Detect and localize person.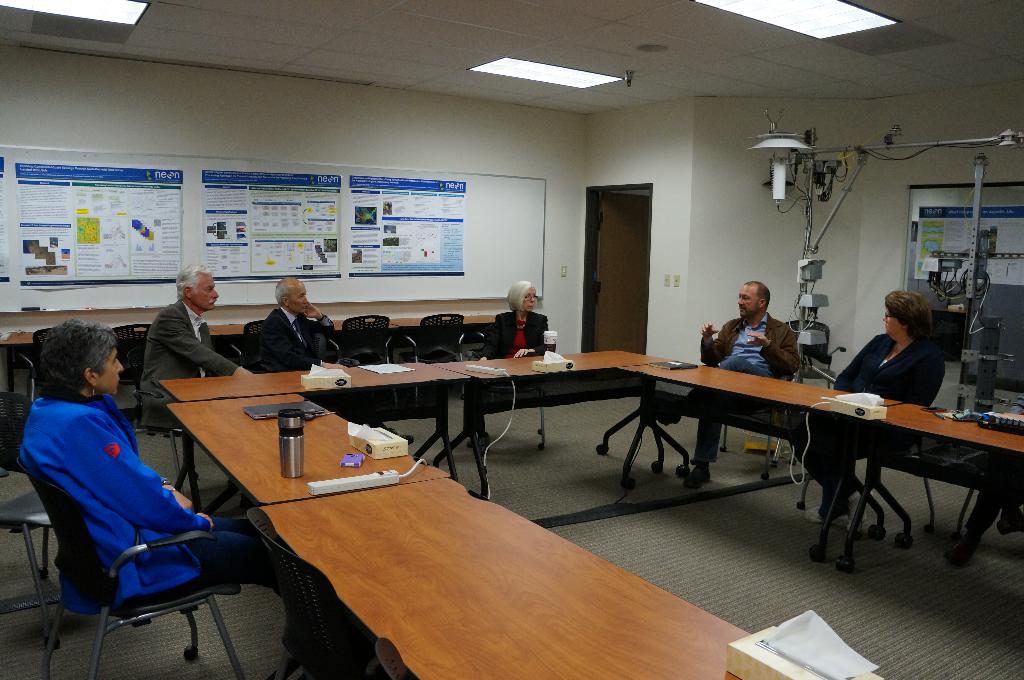
Localized at x1=139 y1=263 x2=255 y2=431.
